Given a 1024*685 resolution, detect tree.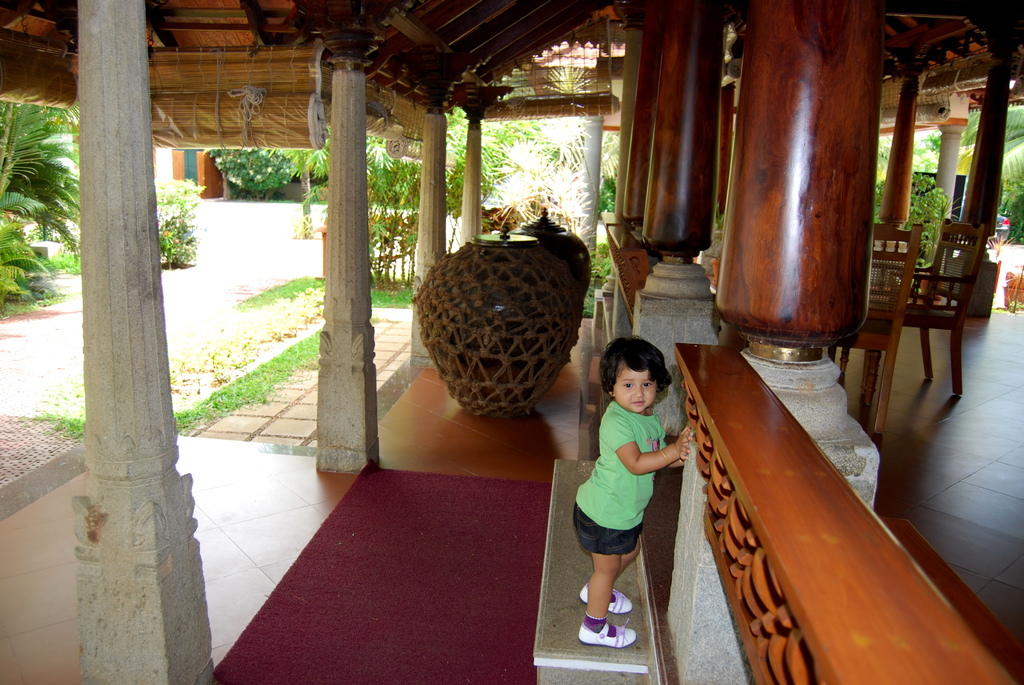
{"left": 918, "top": 93, "right": 1023, "bottom": 248}.
